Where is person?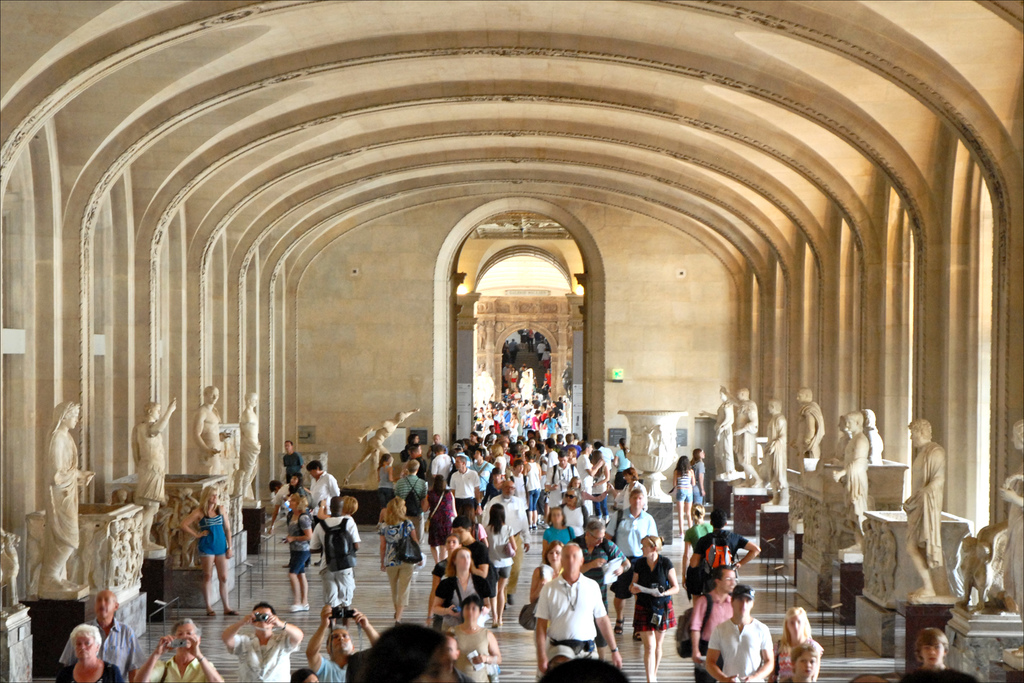
x1=236, y1=383, x2=262, y2=508.
